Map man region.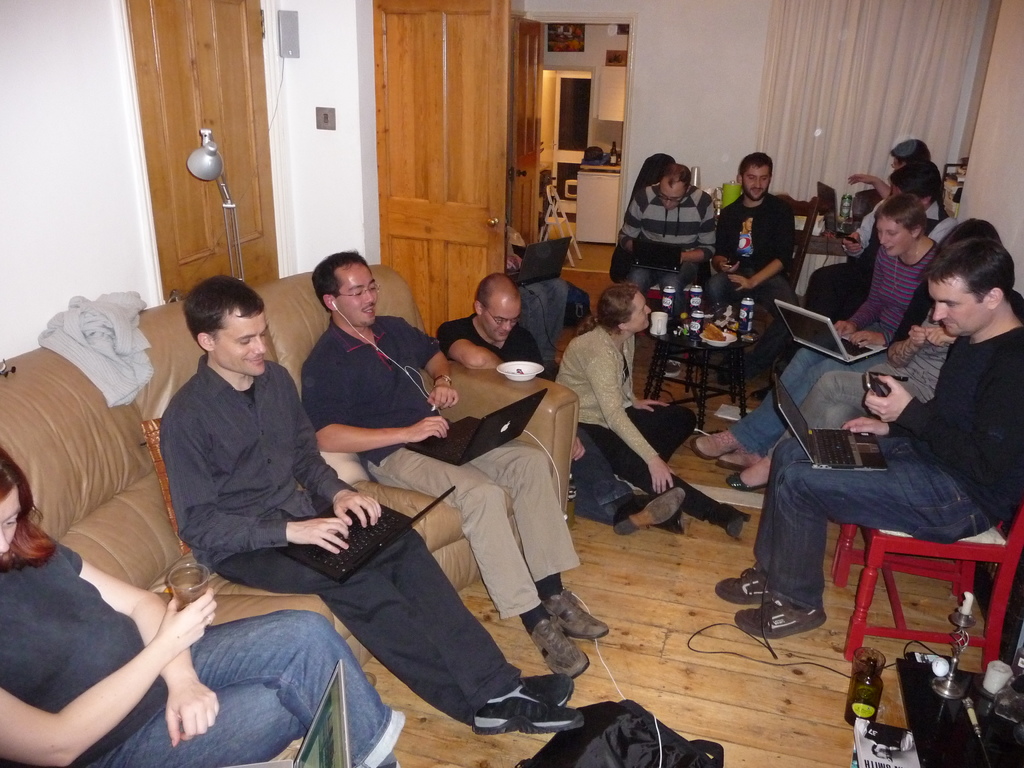
Mapped to 714 240 1023 636.
